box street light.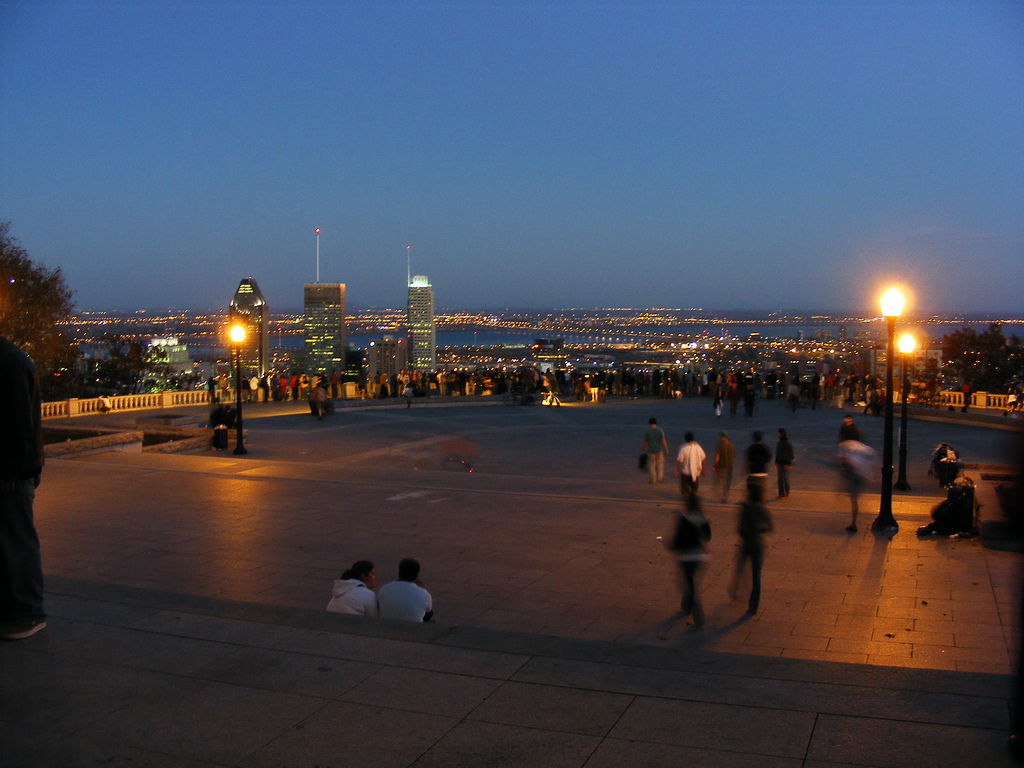
rect(899, 329, 924, 509).
